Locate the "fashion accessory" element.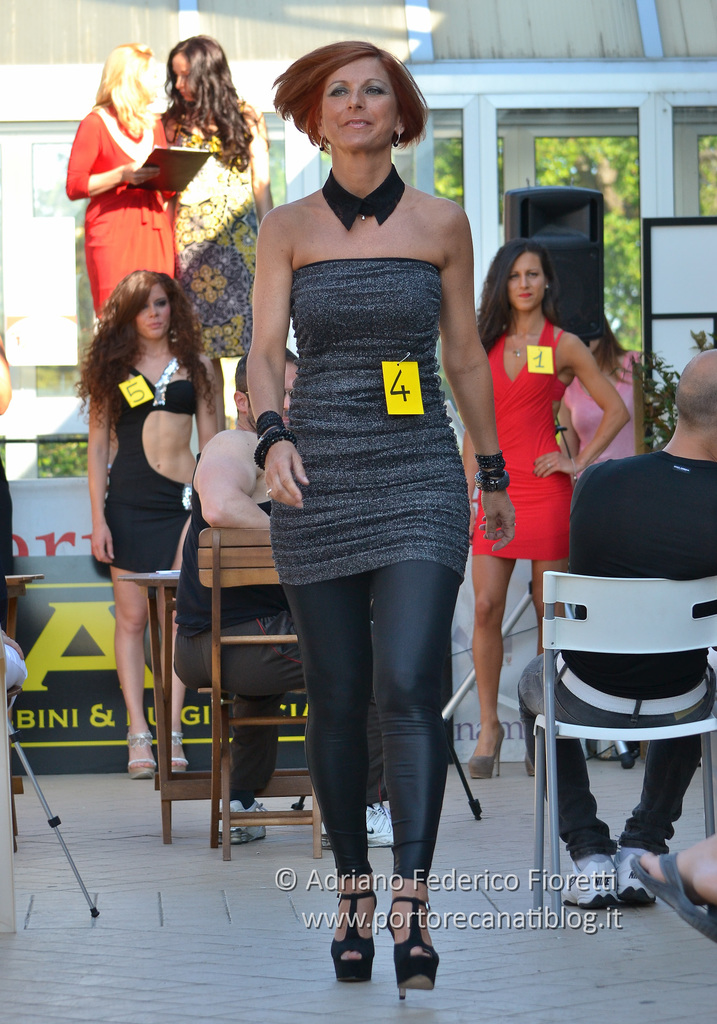
Element bbox: (262, 487, 273, 499).
